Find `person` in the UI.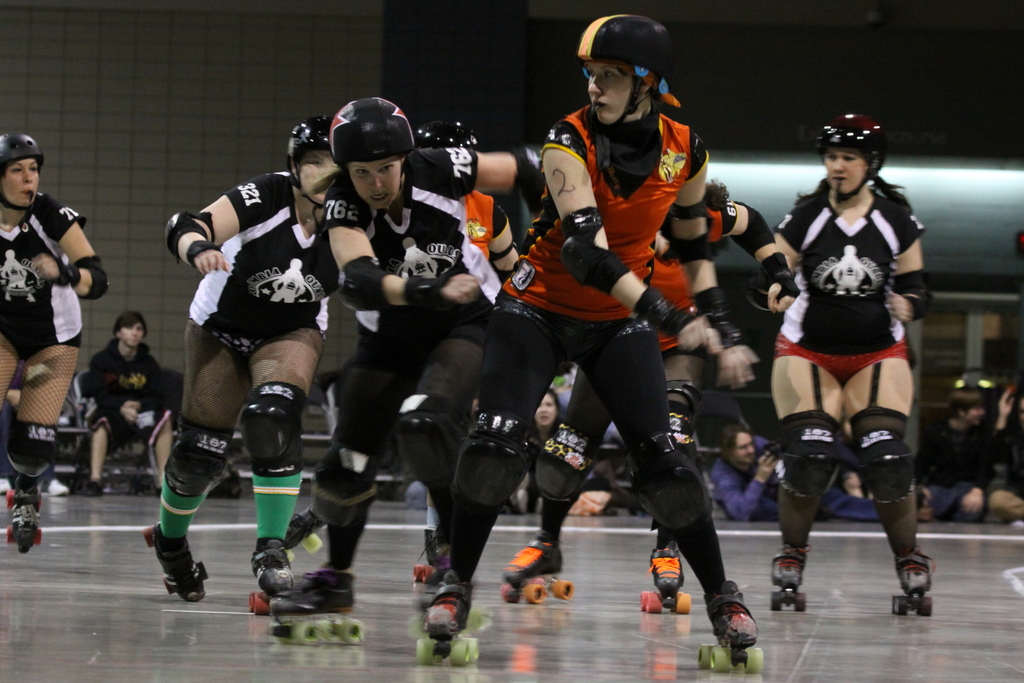
UI element at bbox=[0, 134, 99, 531].
